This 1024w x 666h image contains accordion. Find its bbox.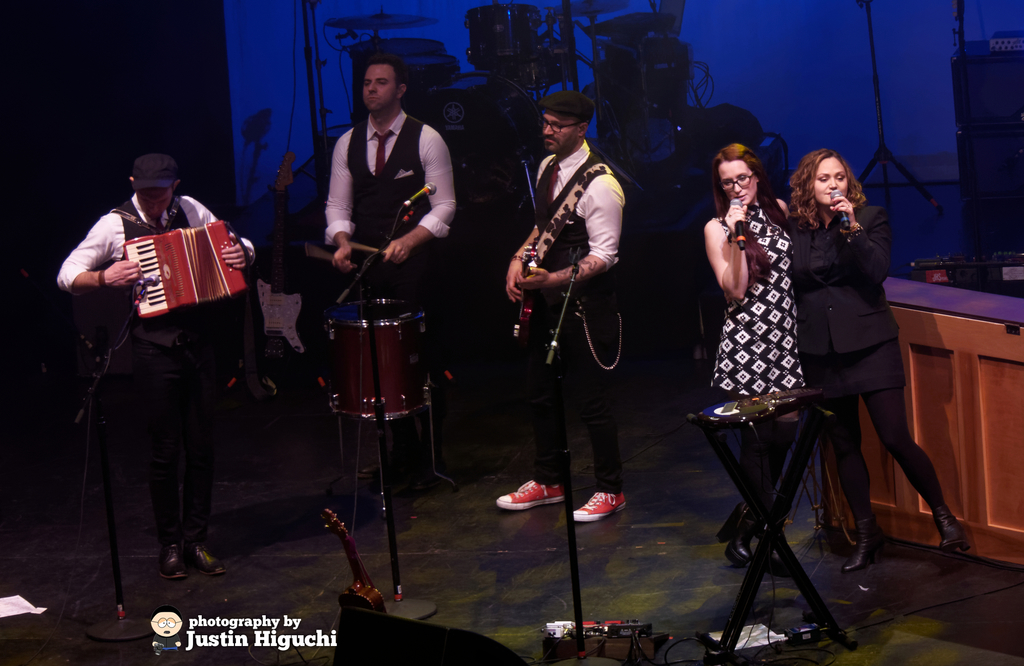
[x1=109, y1=217, x2=244, y2=317].
